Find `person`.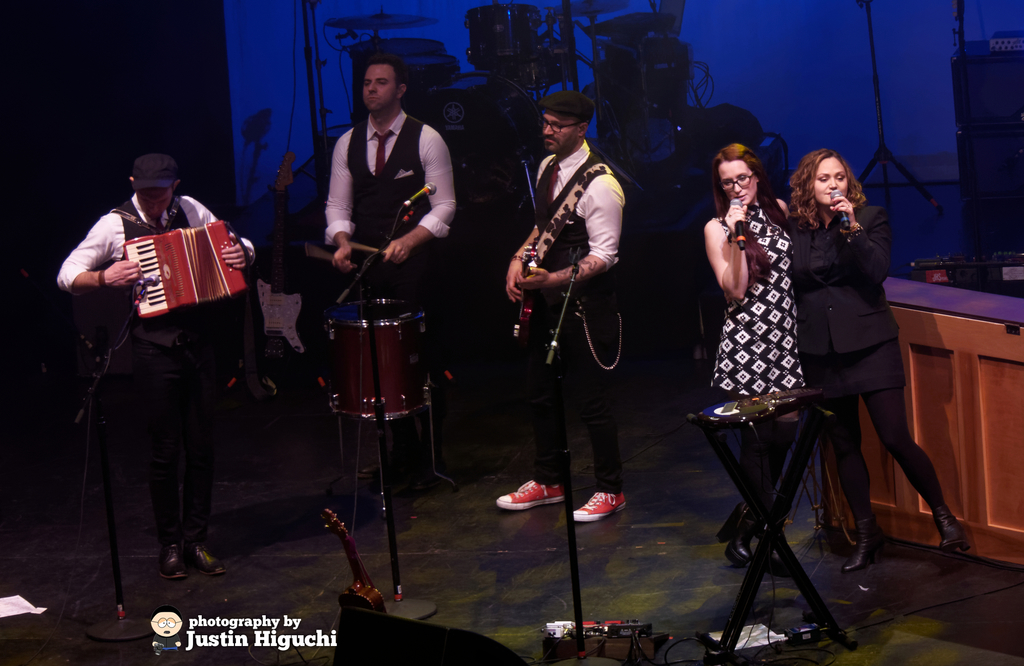
box(698, 144, 803, 574).
